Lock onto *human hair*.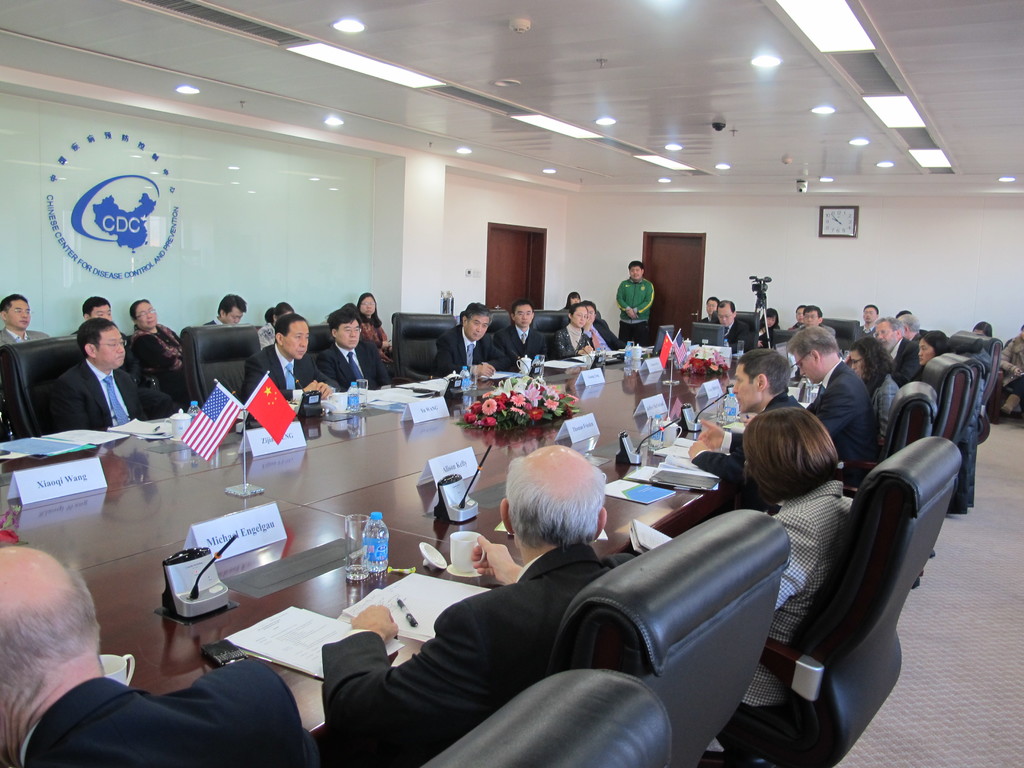
Locked: pyautogui.locateOnScreen(82, 294, 109, 320).
